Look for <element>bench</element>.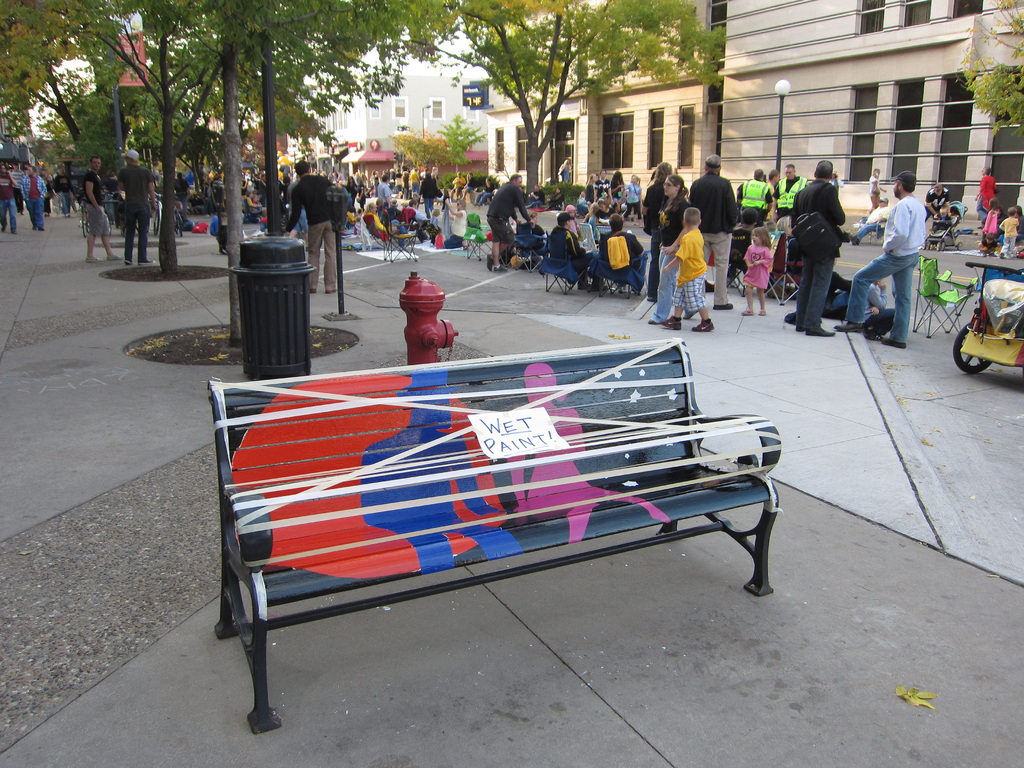
Found: [x1=207, y1=363, x2=803, y2=740].
